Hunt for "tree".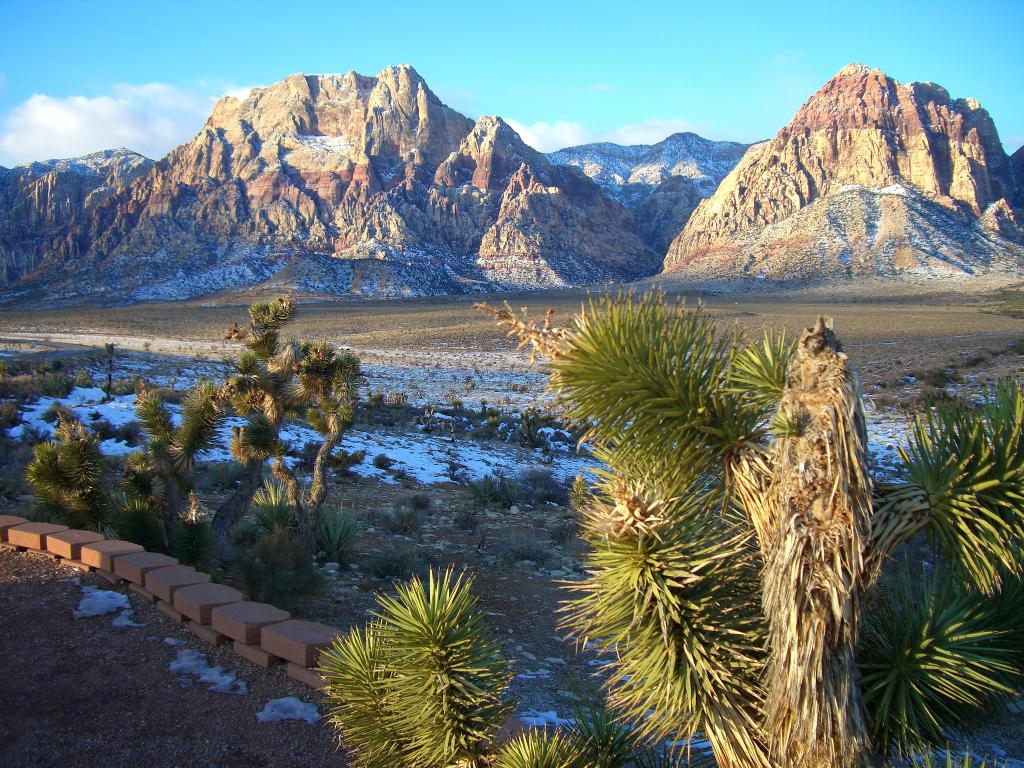
Hunted down at <box>308,577,526,767</box>.
